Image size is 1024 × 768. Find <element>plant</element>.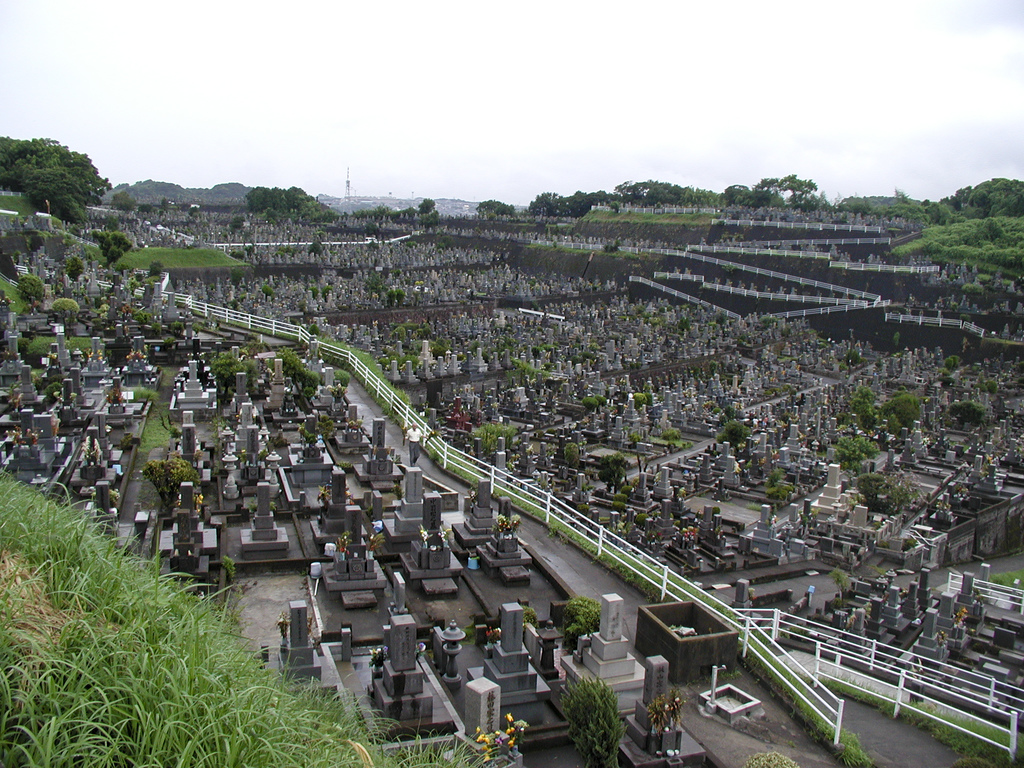
{"left": 48, "top": 380, "right": 62, "bottom": 406}.
